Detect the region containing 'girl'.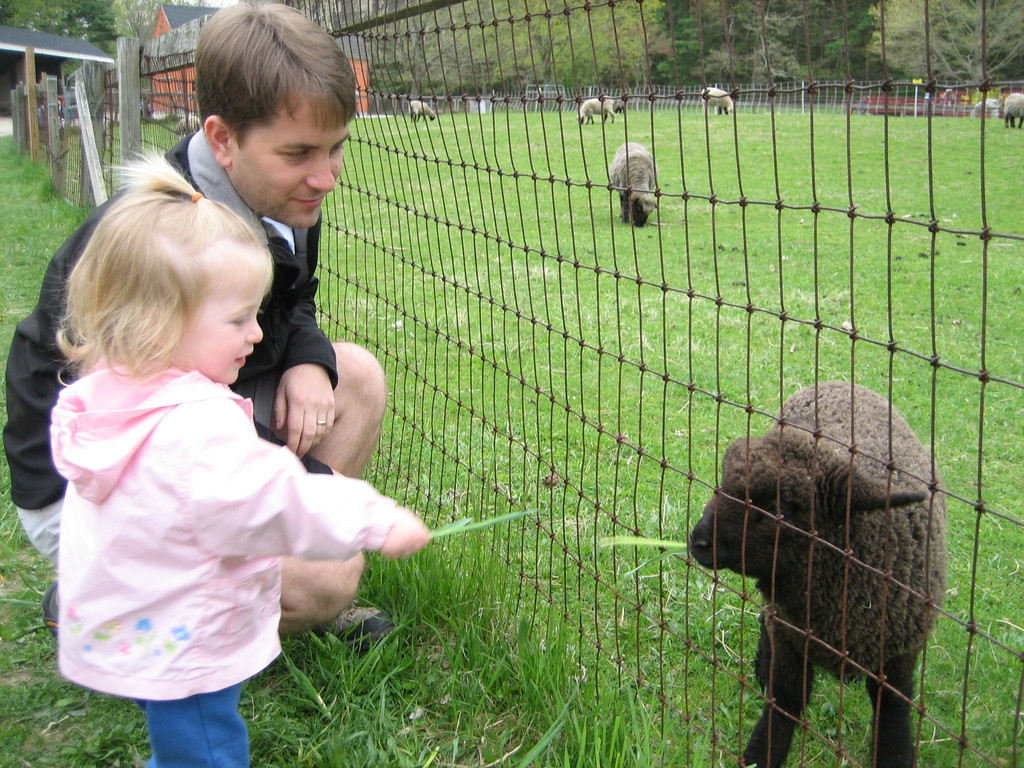
<region>49, 134, 437, 767</region>.
